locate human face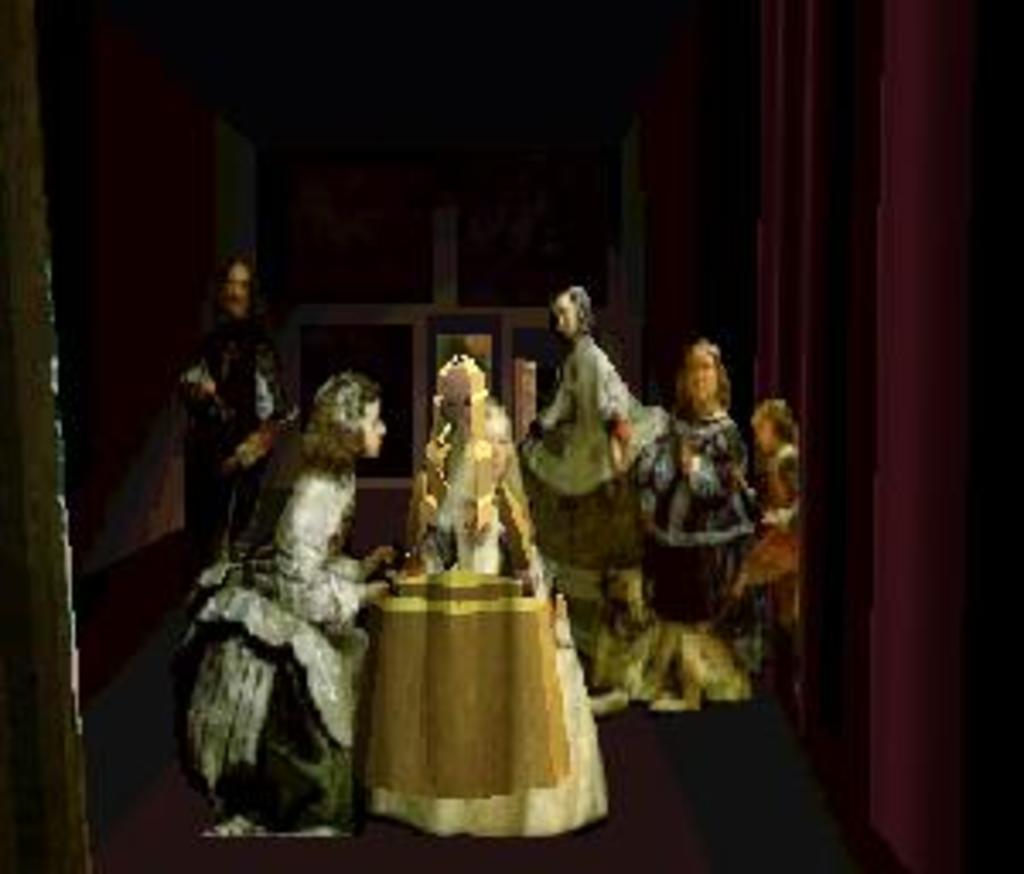
[left=546, top=290, right=584, bottom=335]
